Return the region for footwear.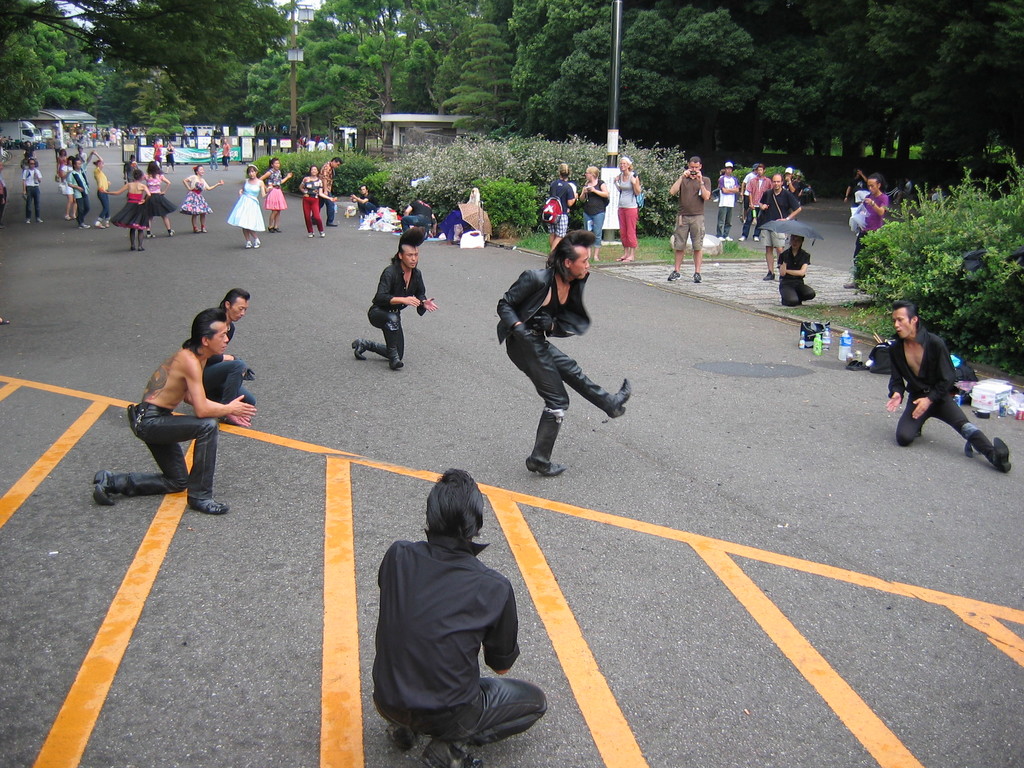
region(239, 241, 254, 250).
